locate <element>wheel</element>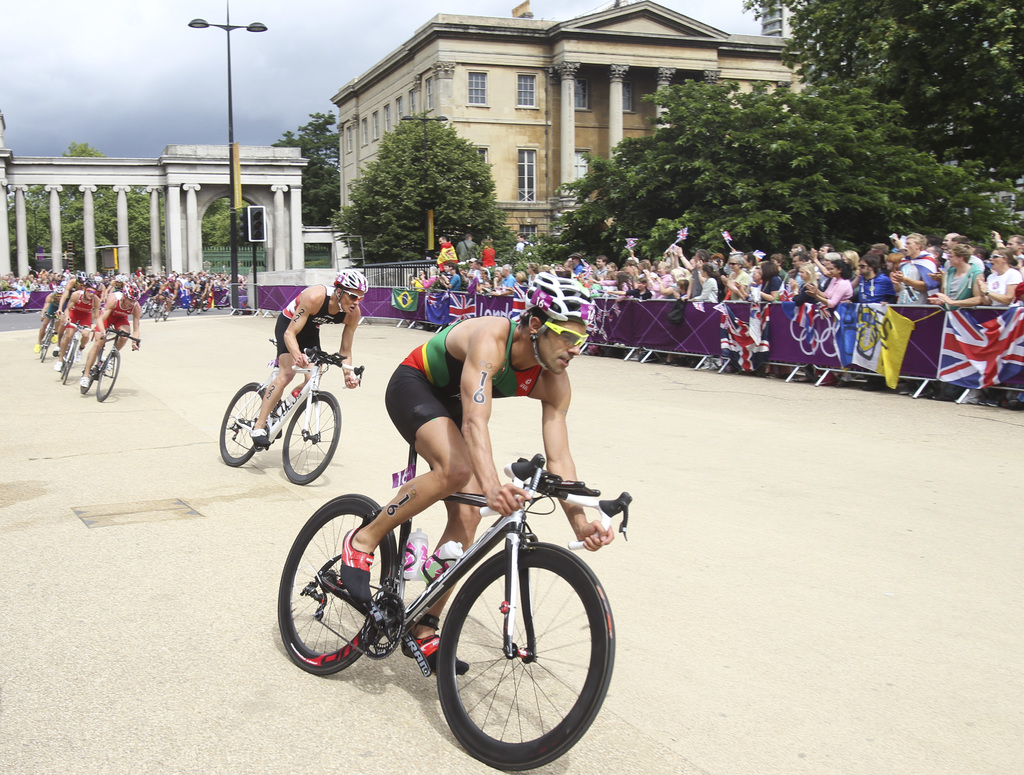
62:340:79:385
